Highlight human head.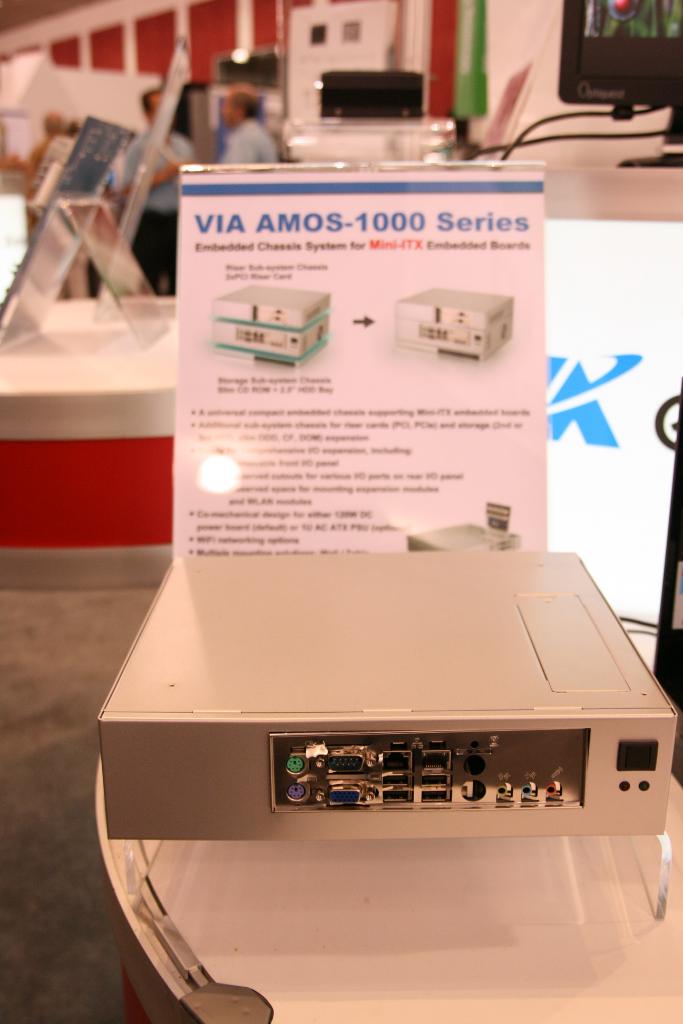
Highlighted region: (143,84,159,120).
